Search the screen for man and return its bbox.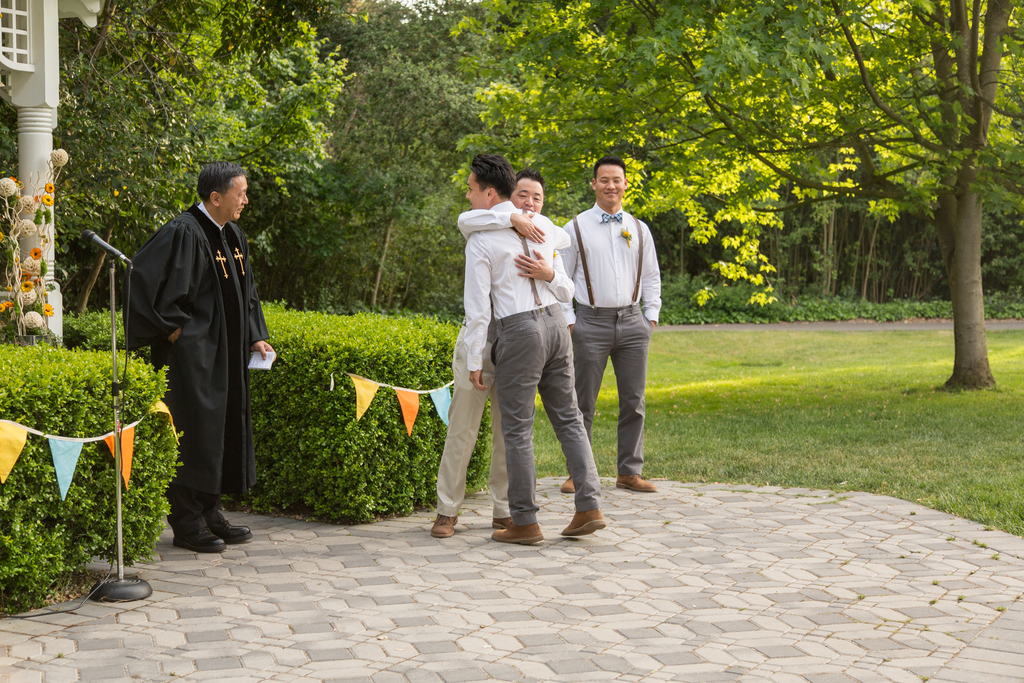
Found: bbox(127, 161, 282, 554).
